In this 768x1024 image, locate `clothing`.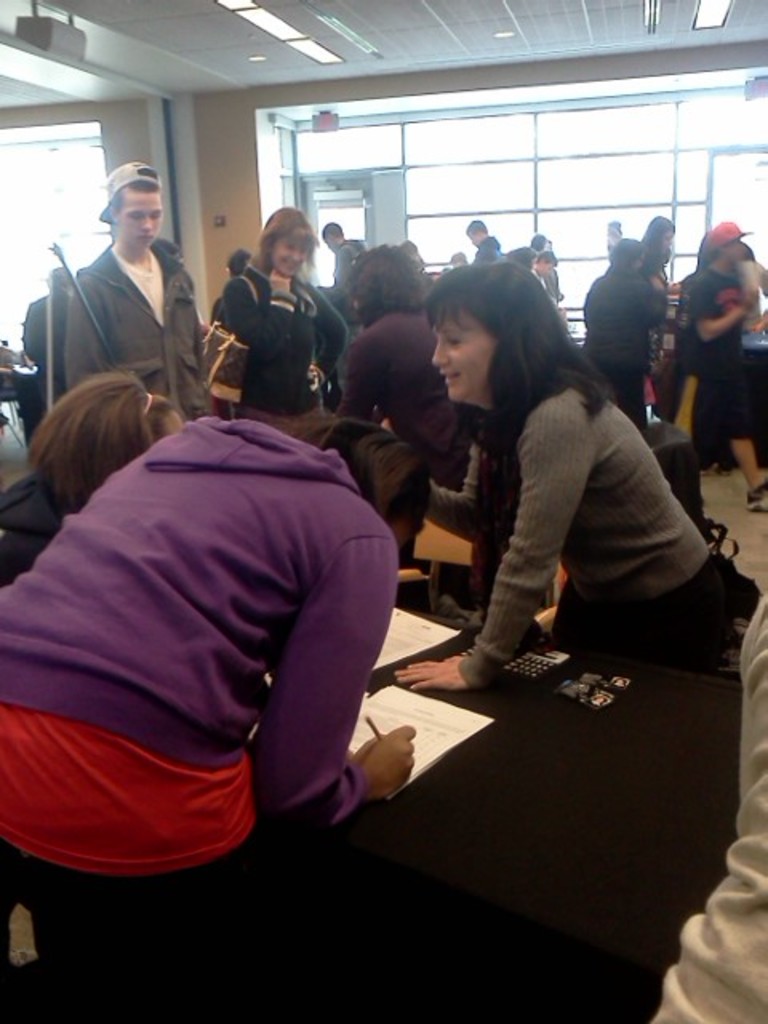
Bounding box: BBox(678, 269, 744, 446).
